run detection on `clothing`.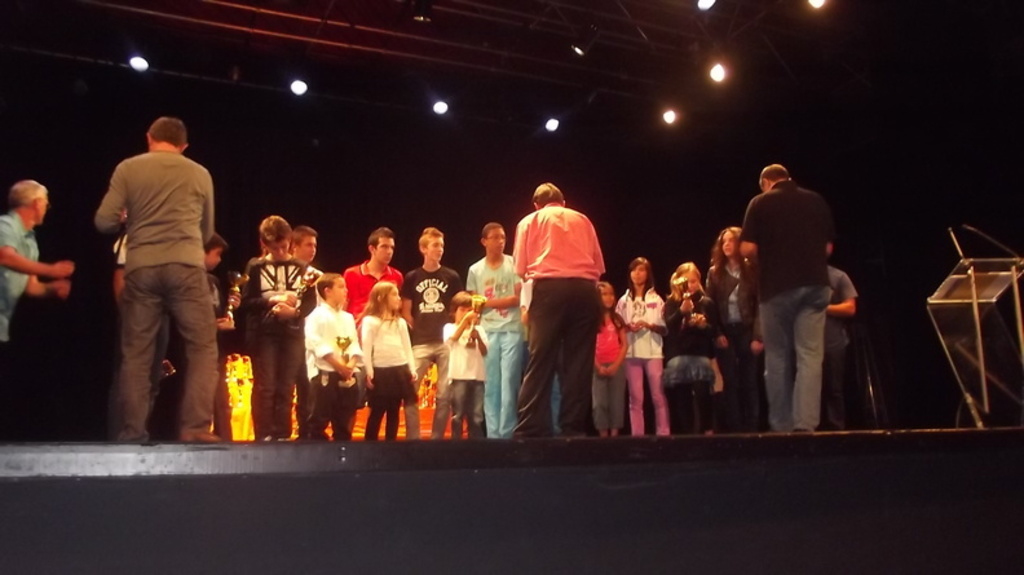
Result: [87, 106, 222, 425].
